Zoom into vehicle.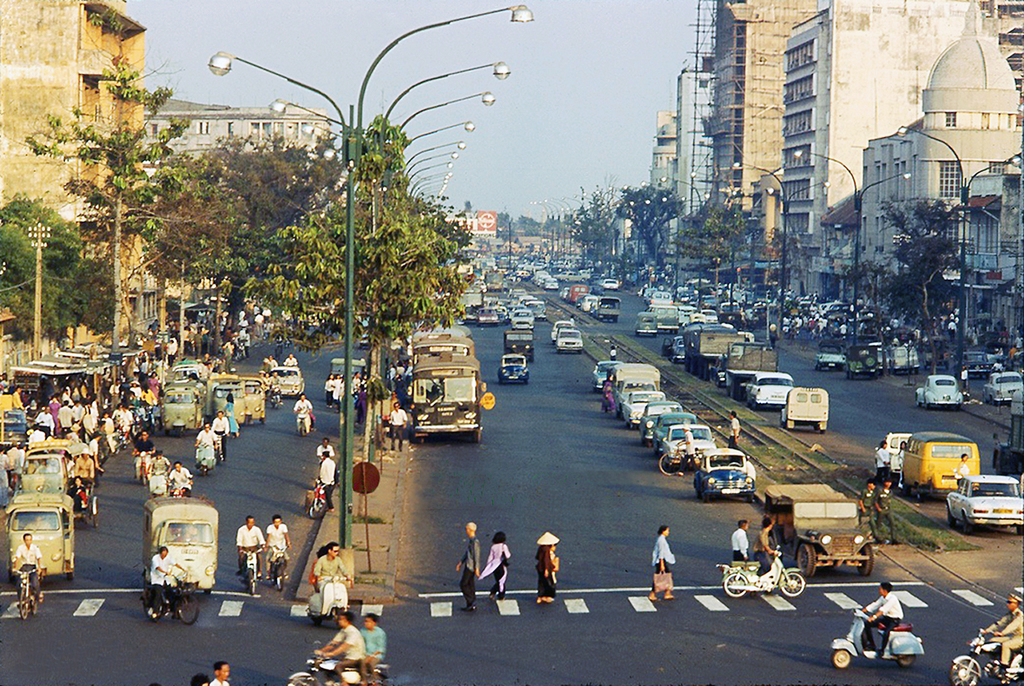
Zoom target: [234, 380, 266, 424].
